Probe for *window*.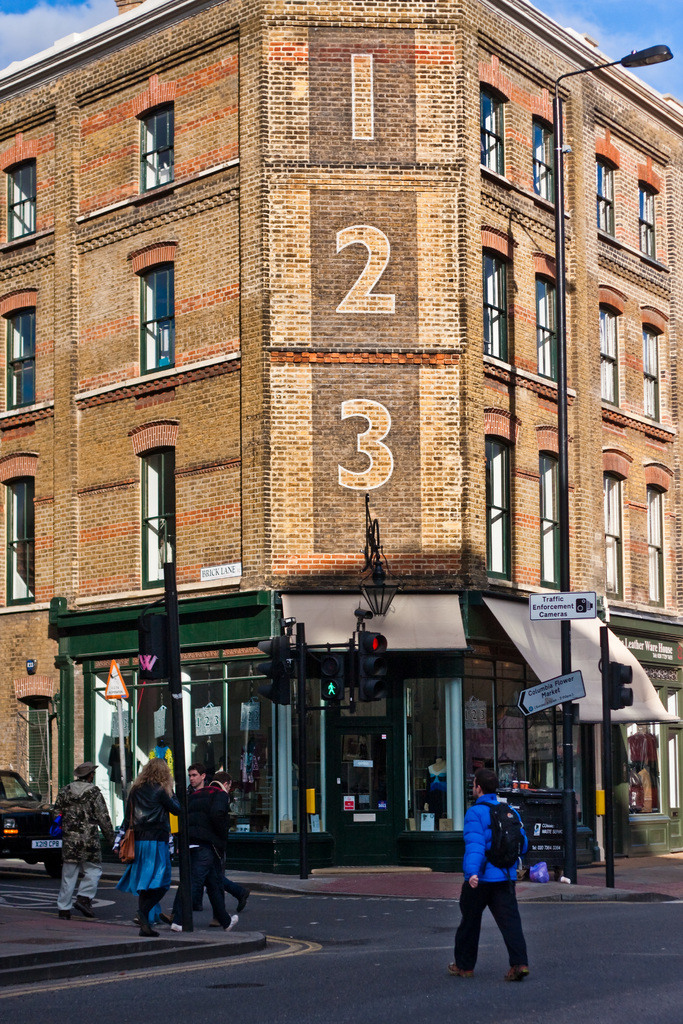
Probe result: (x1=528, y1=85, x2=554, y2=207).
